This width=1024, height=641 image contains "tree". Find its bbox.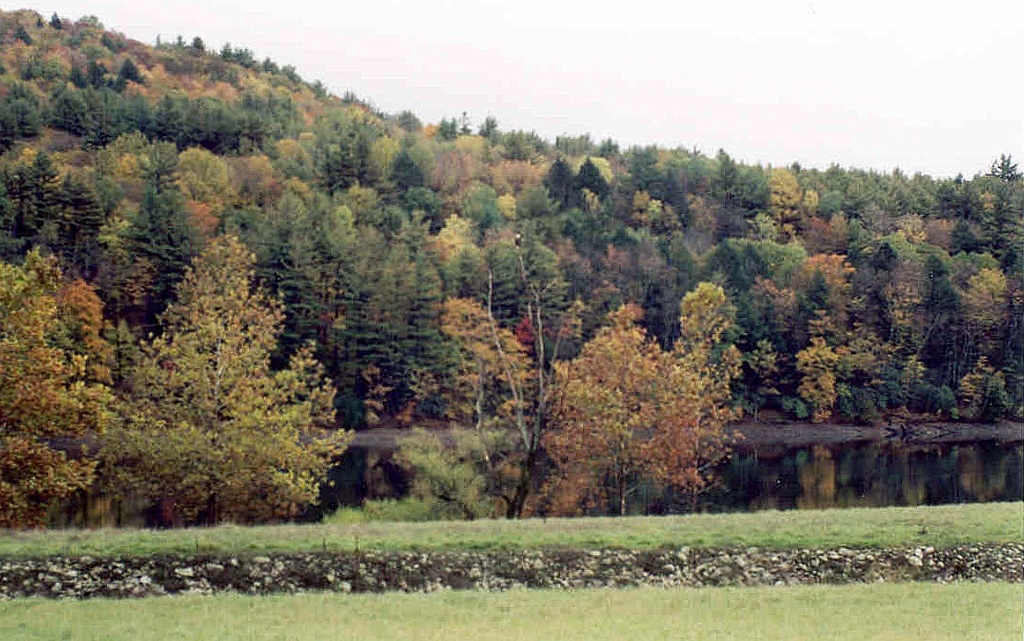
(x1=184, y1=31, x2=208, y2=65).
